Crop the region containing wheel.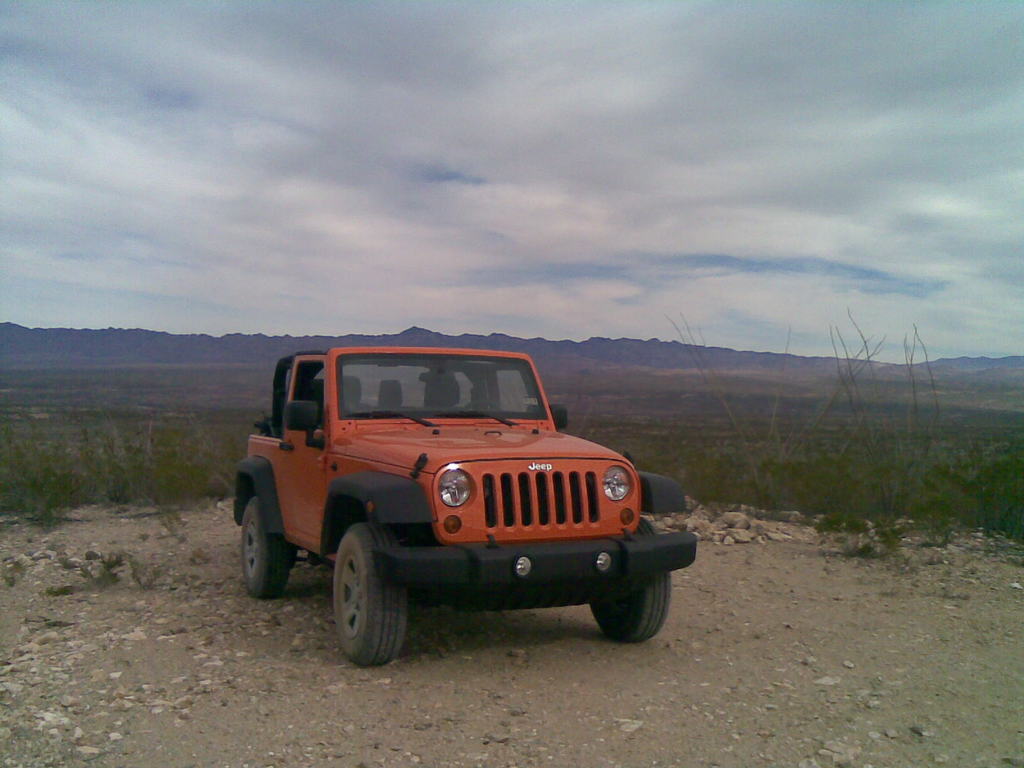
Crop region: (239,495,294,600).
